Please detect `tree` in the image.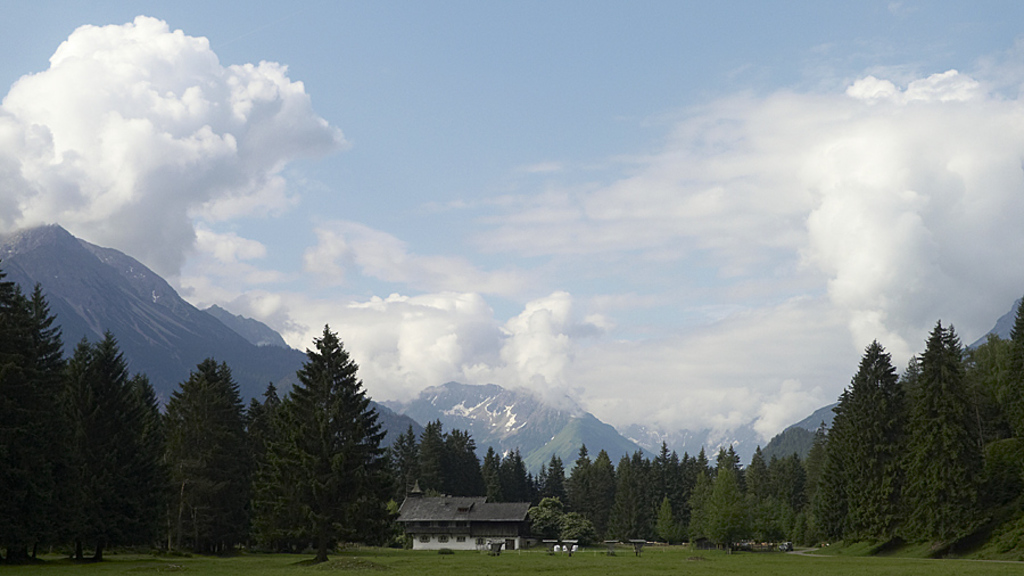
pyautogui.locateOnScreen(833, 340, 914, 541).
